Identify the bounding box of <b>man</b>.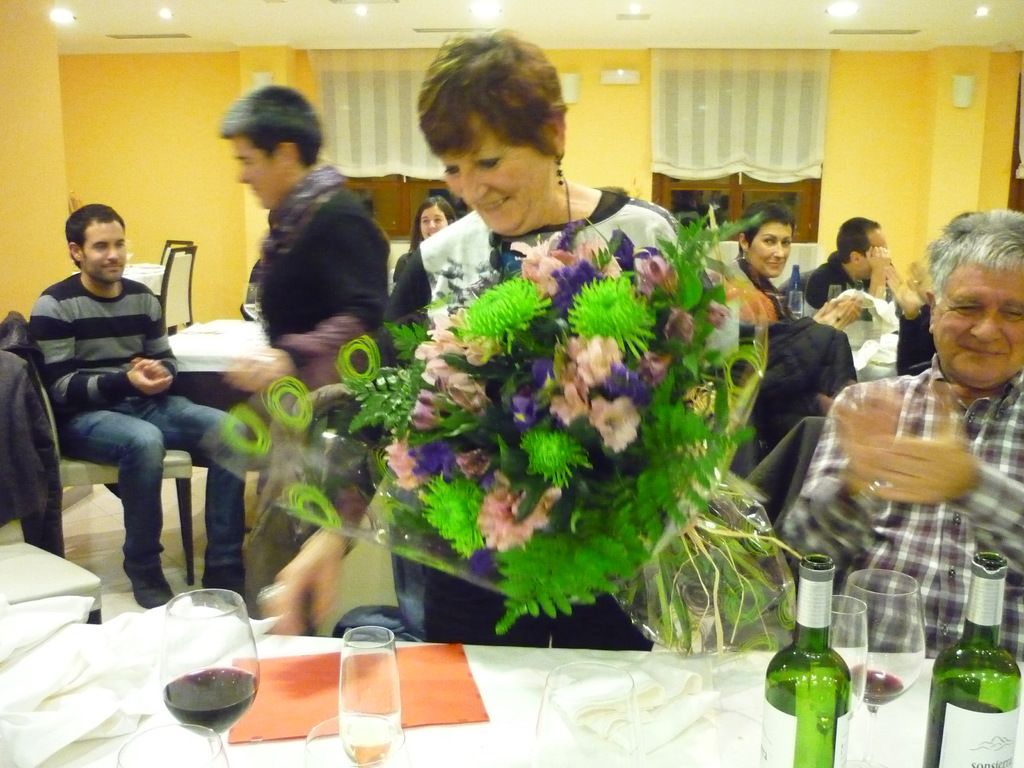
x1=19, y1=195, x2=228, y2=604.
